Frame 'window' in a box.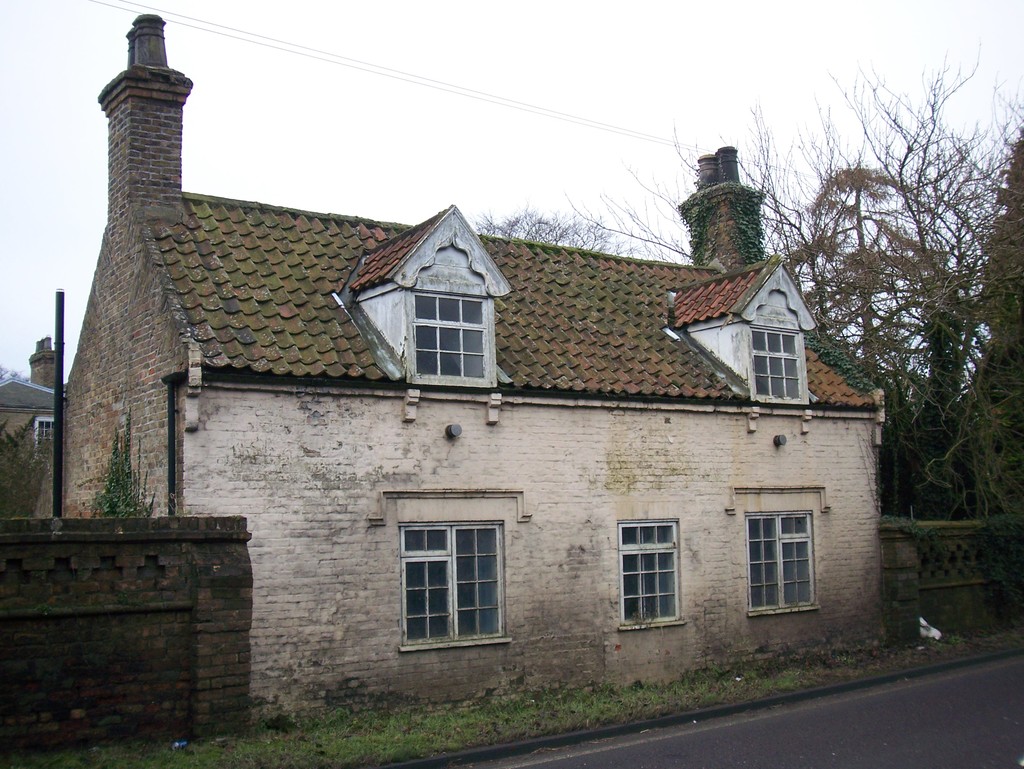
x1=617, y1=522, x2=681, y2=624.
